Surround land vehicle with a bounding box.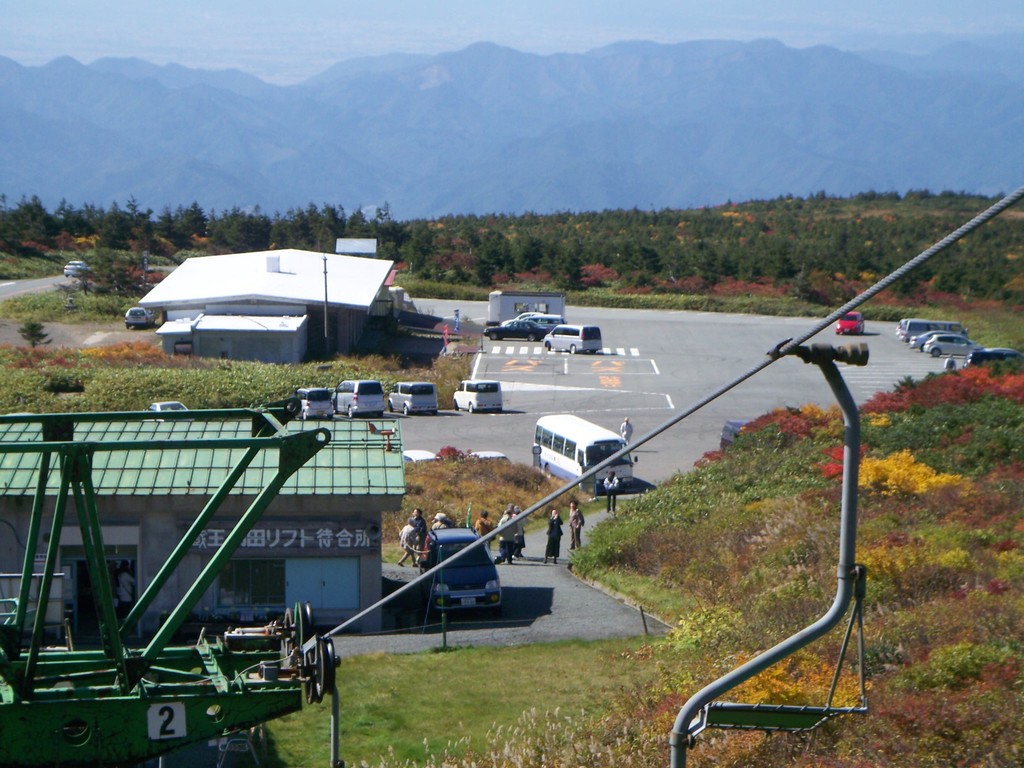
[920, 331, 969, 358].
